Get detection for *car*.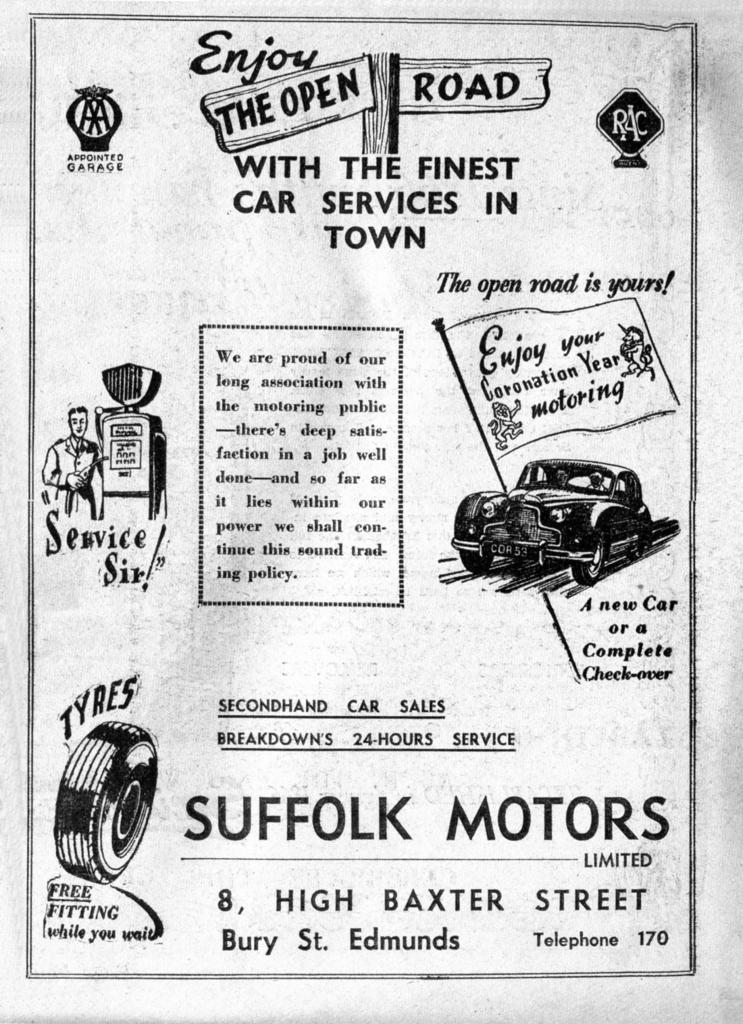
Detection: region(451, 458, 654, 582).
